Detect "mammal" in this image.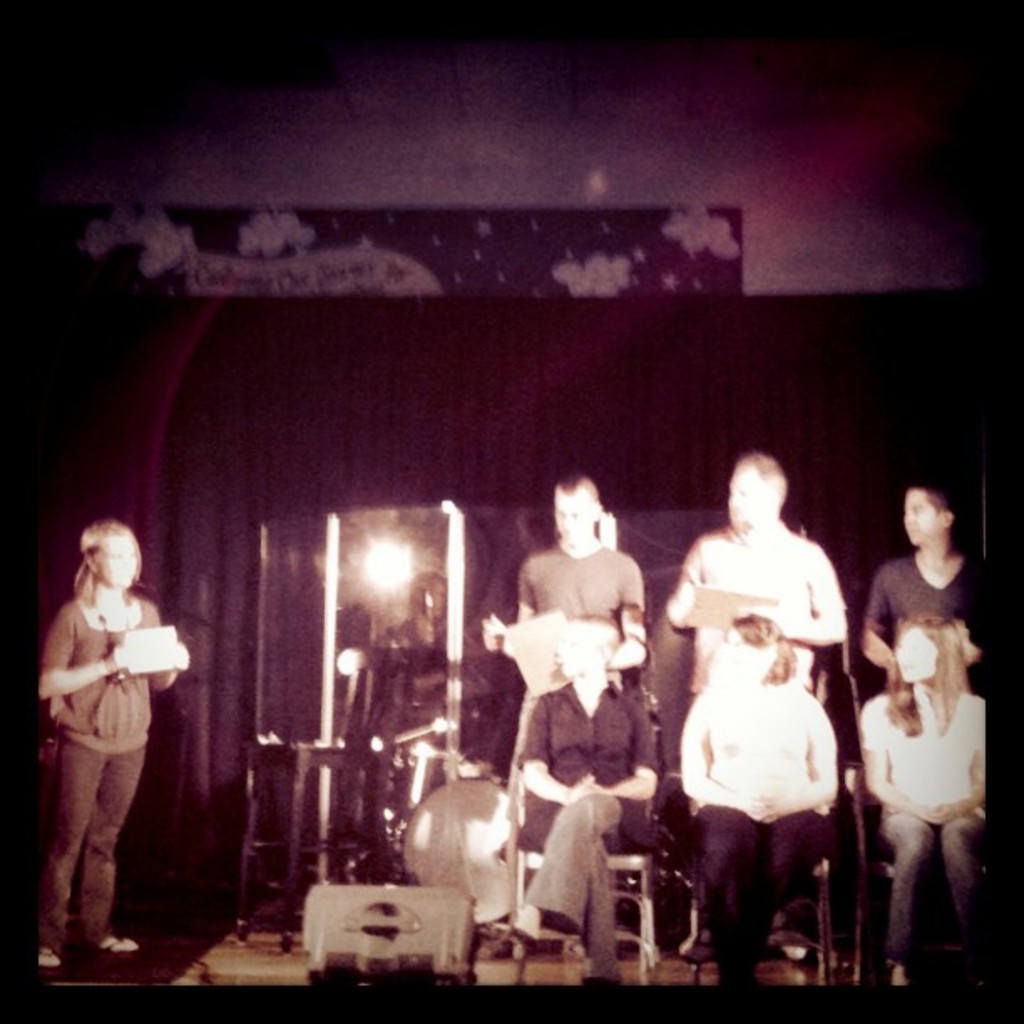
Detection: (482,477,644,781).
